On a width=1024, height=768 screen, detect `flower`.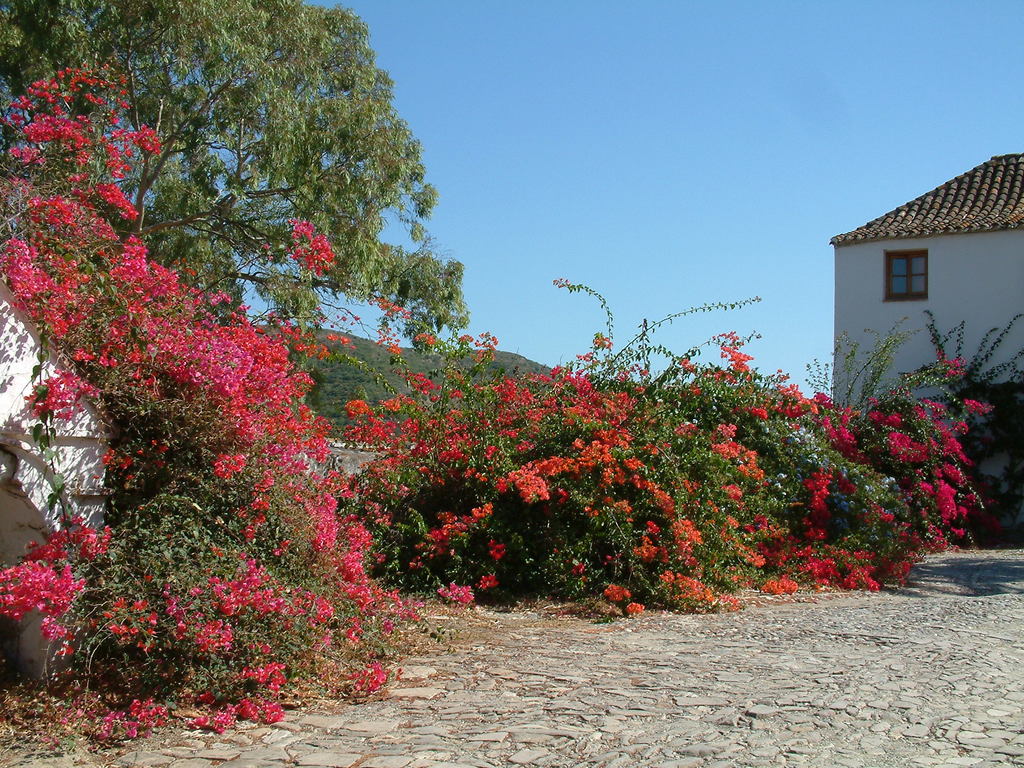
box=[99, 447, 118, 465].
